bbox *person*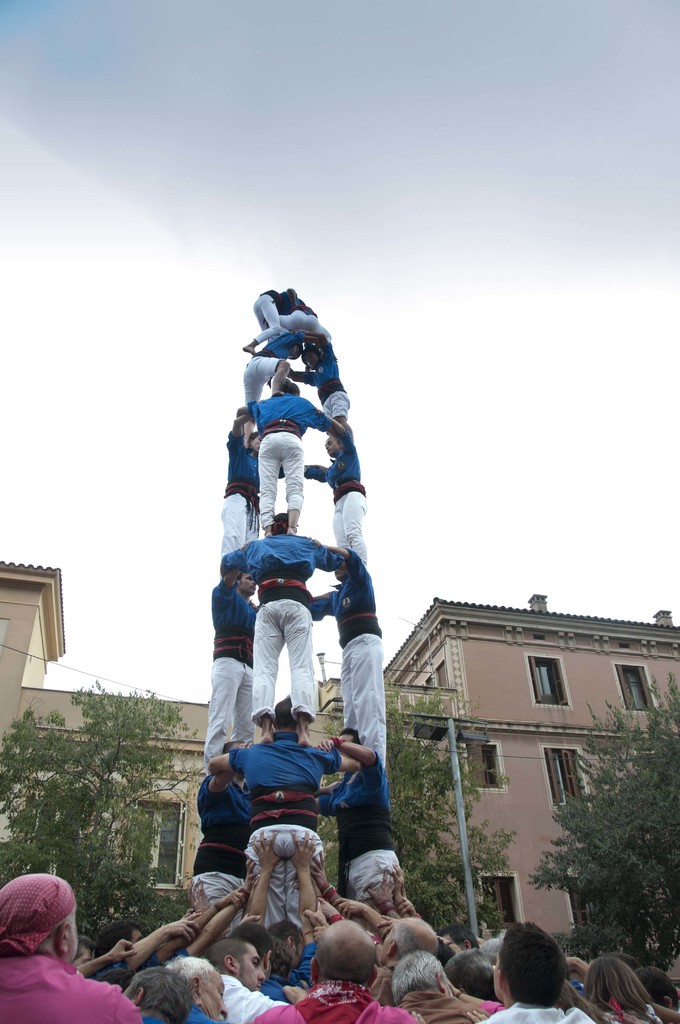
{"left": 212, "top": 511, "right": 345, "bottom": 749}
